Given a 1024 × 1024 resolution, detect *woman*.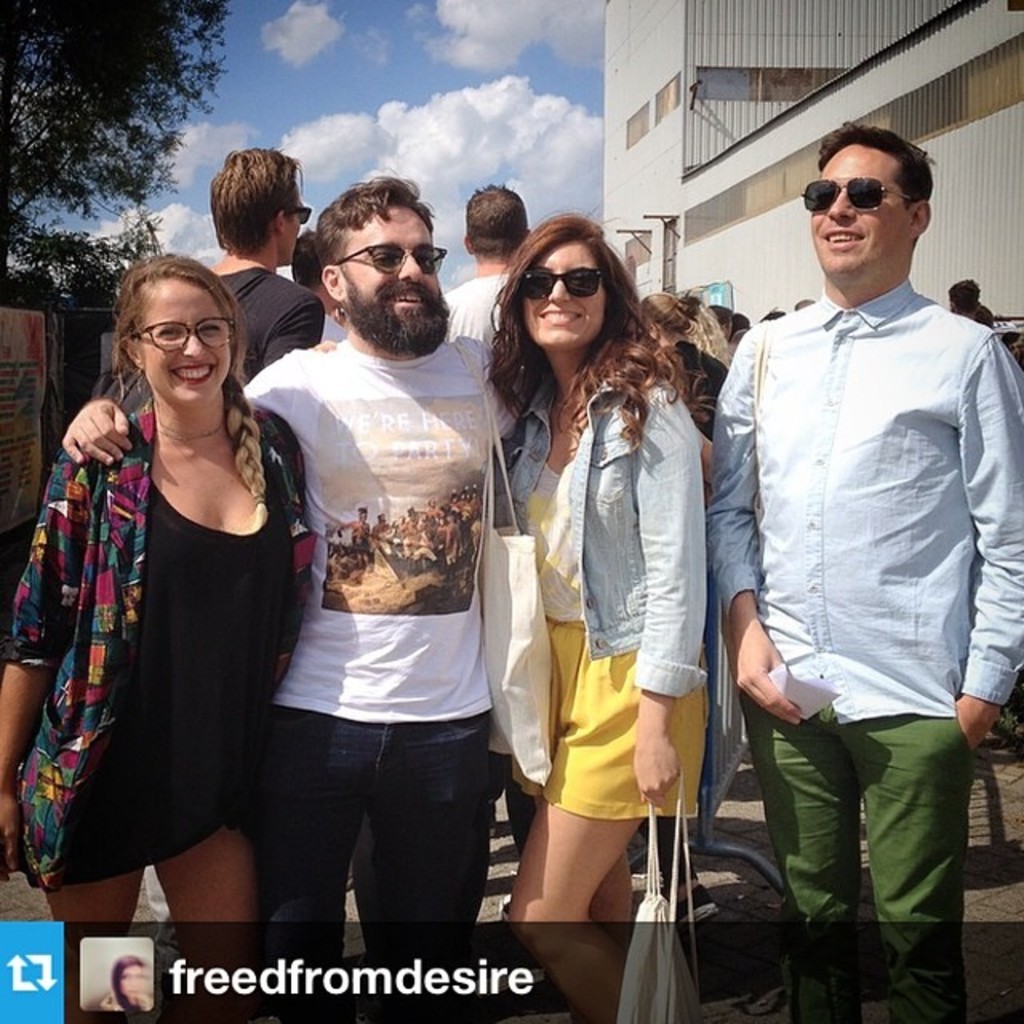
<bbox>478, 211, 722, 1022</bbox>.
